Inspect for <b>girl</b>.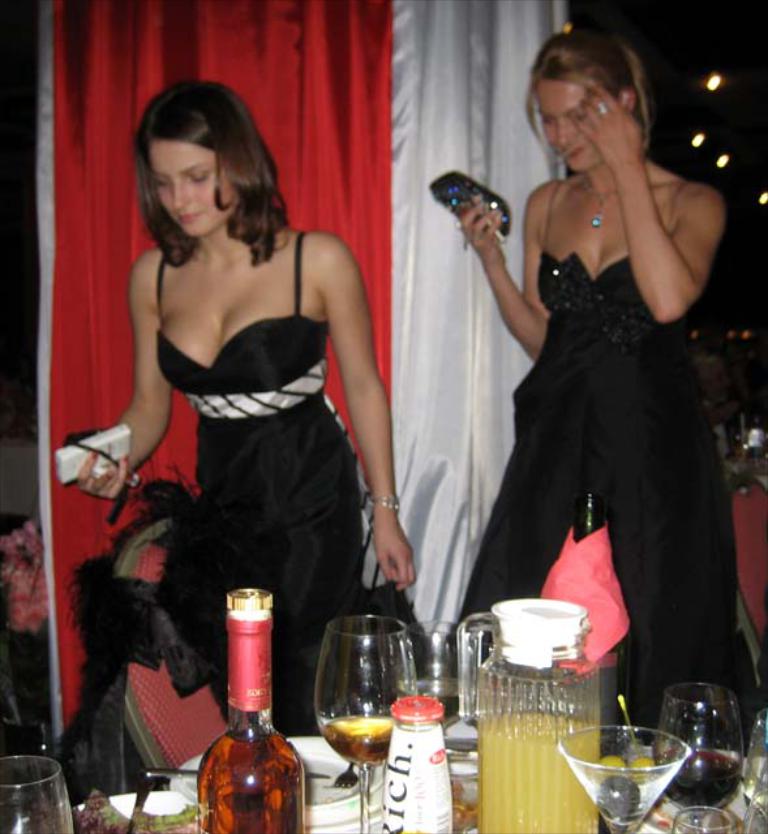
Inspection: <bbox>76, 78, 432, 740</bbox>.
